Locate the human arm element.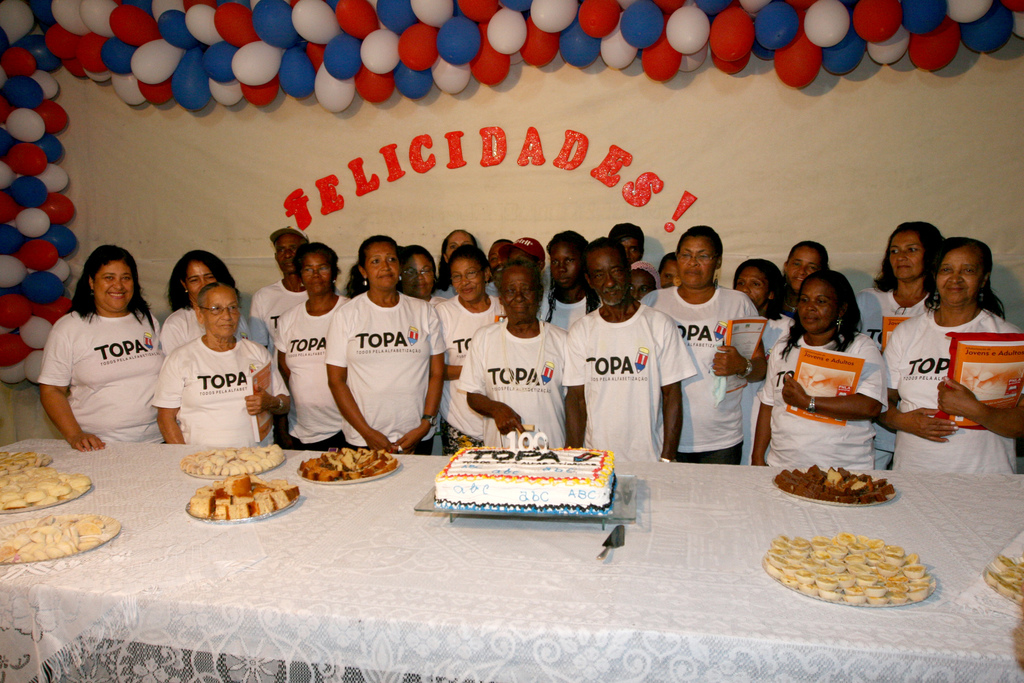
Element bbox: bbox=(394, 299, 449, 451).
